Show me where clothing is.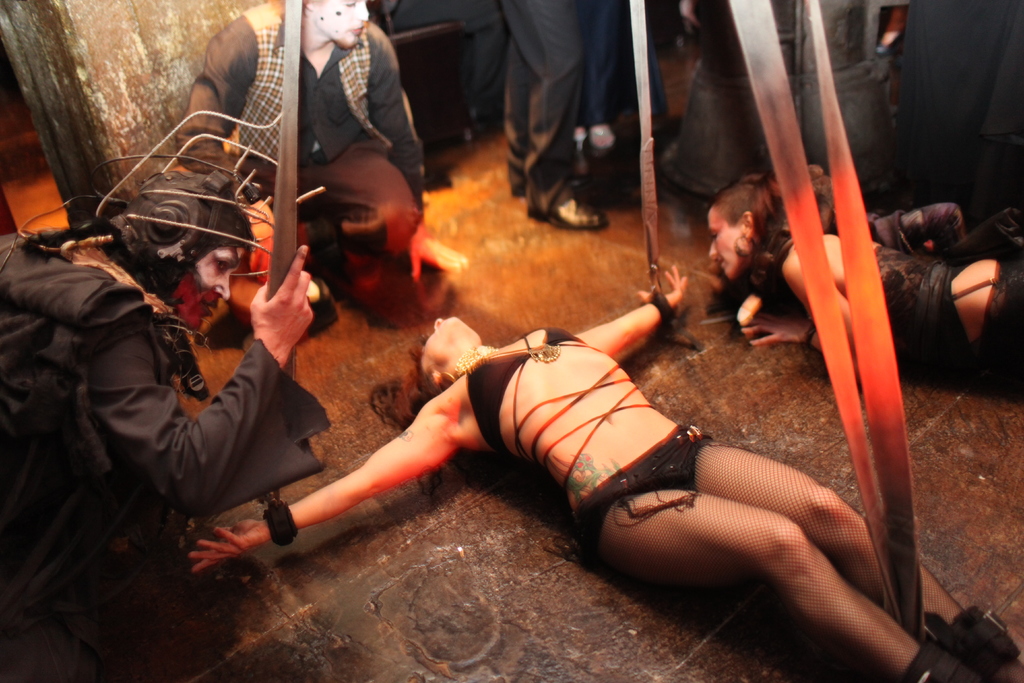
clothing is at (x1=168, y1=0, x2=431, y2=300).
